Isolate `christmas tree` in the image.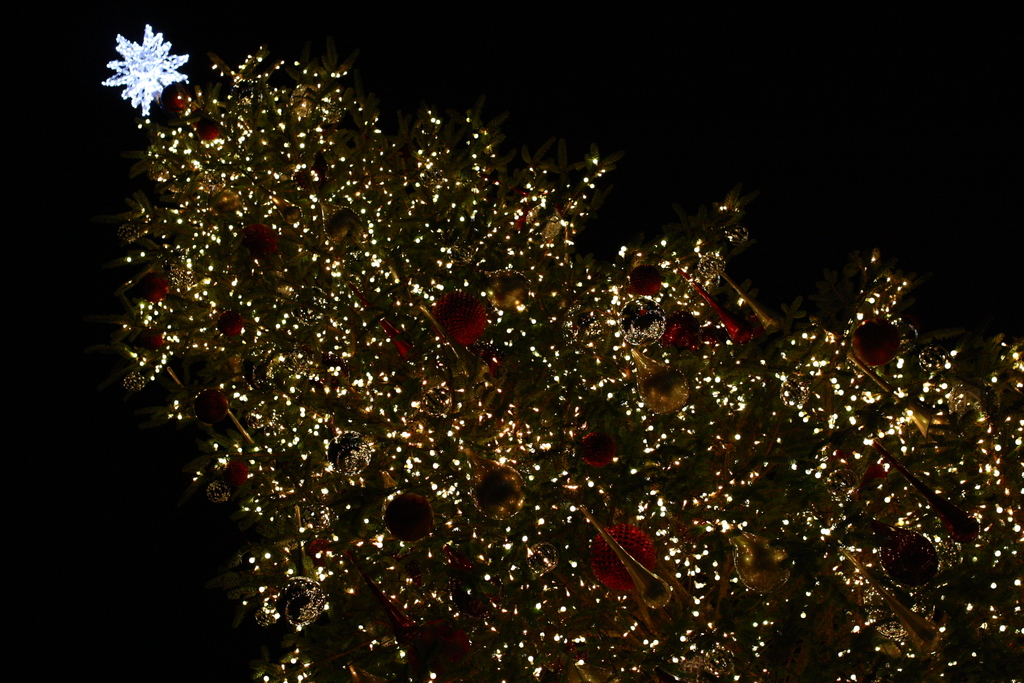
Isolated region: 125 38 1023 682.
